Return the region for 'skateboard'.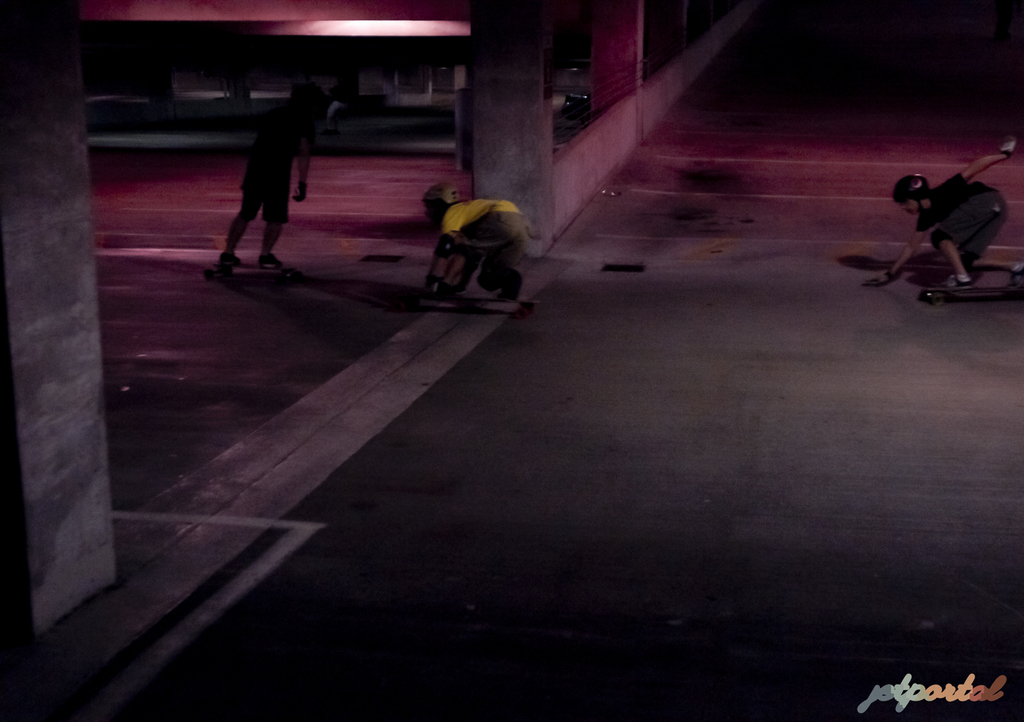
locate(912, 272, 1023, 303).
